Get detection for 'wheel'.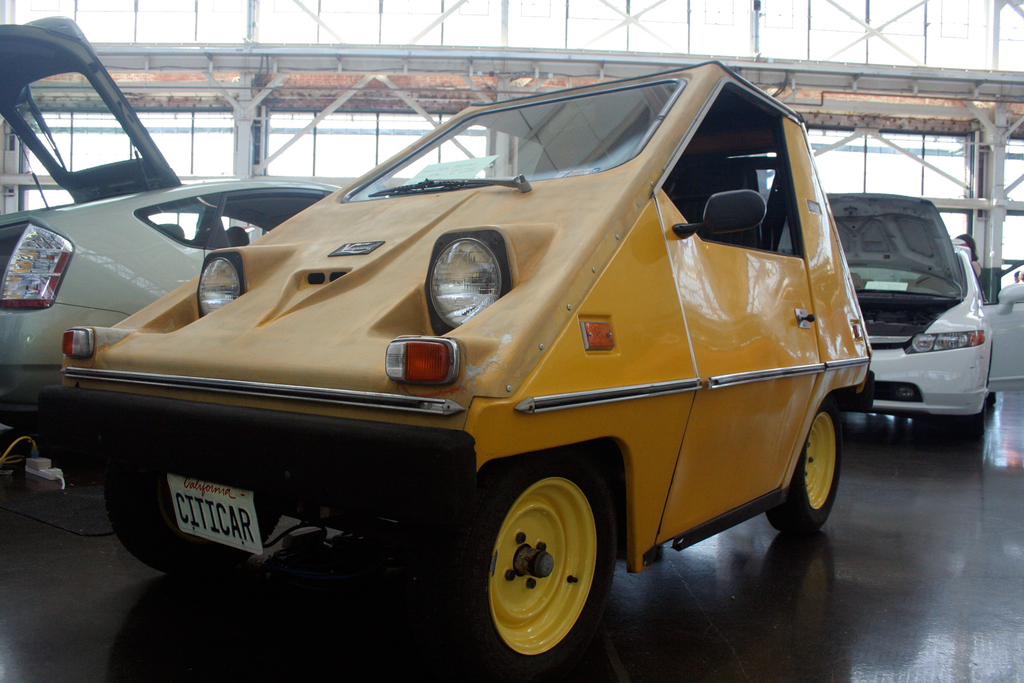
Detection: Rect(769, 414, 845, 520).
